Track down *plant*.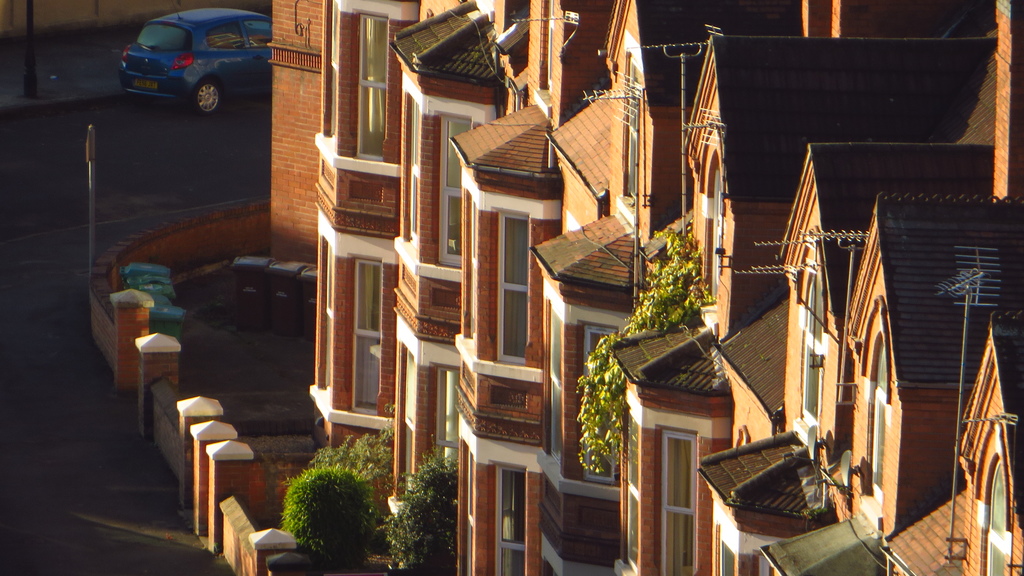
Tracked to {"x1": 388, "y1": 476, "x2": 459, "y2": 568}.
